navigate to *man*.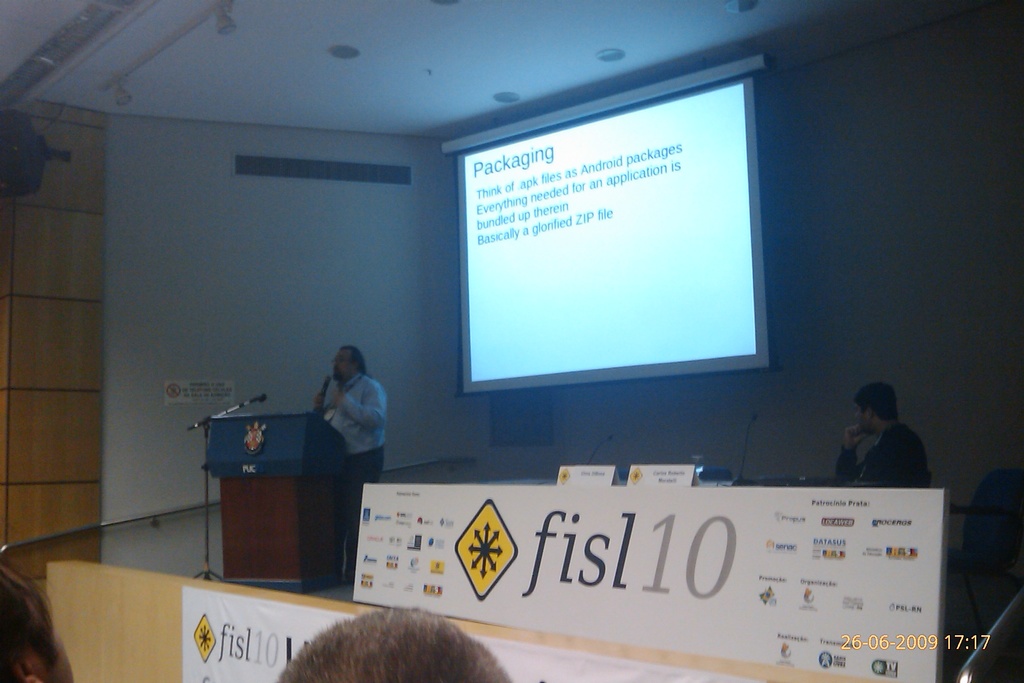
Navigation target: (x1=326, y1=345, x2=389, y2=470).
